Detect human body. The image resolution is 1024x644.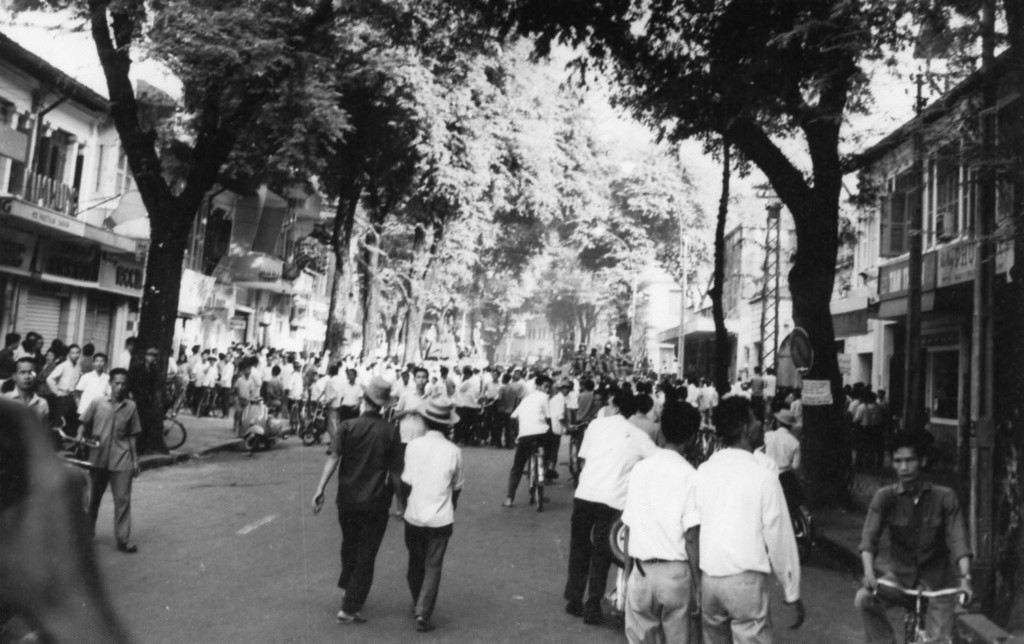
select_region(302, 377, 407, 625).
